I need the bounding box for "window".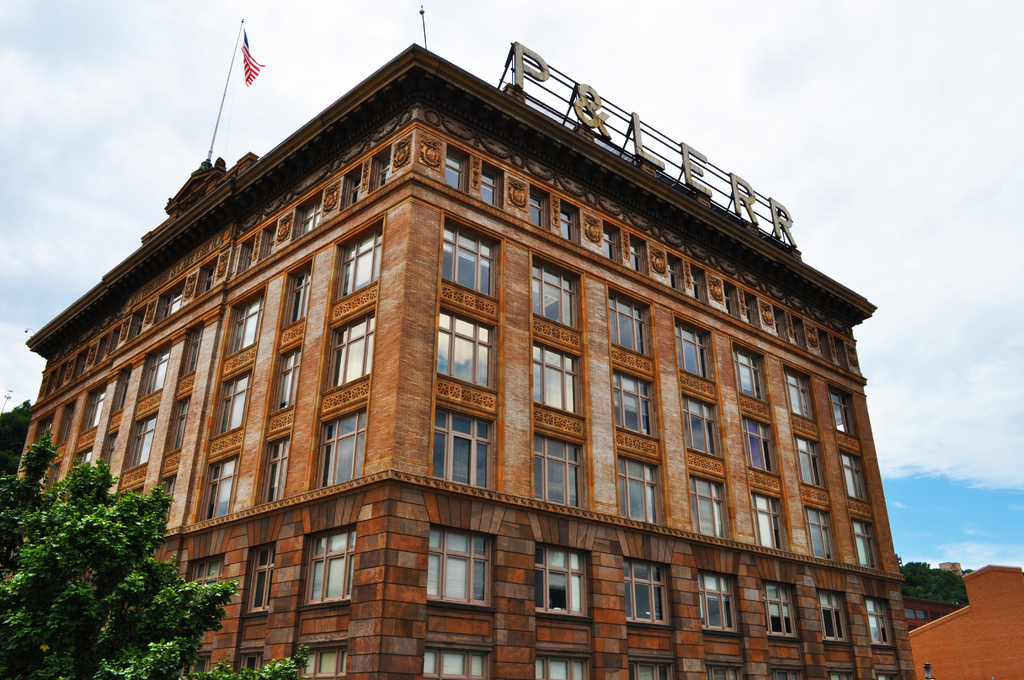
Here it is: select_region(559, 203, 579, 245).
